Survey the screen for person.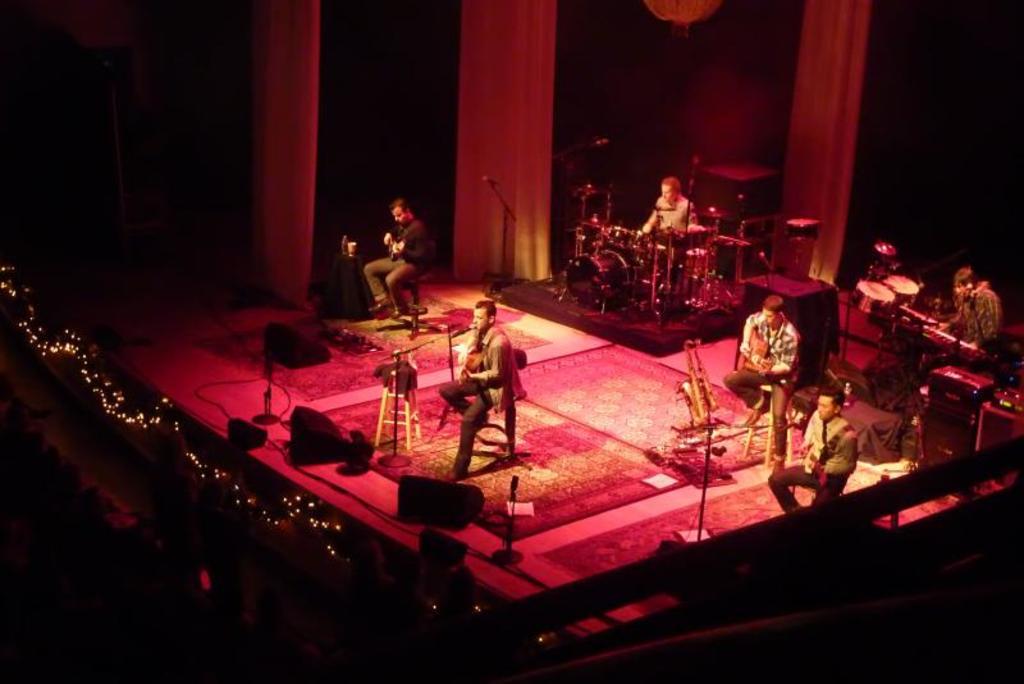
Survey found: [941, 264, 1014, 354].
